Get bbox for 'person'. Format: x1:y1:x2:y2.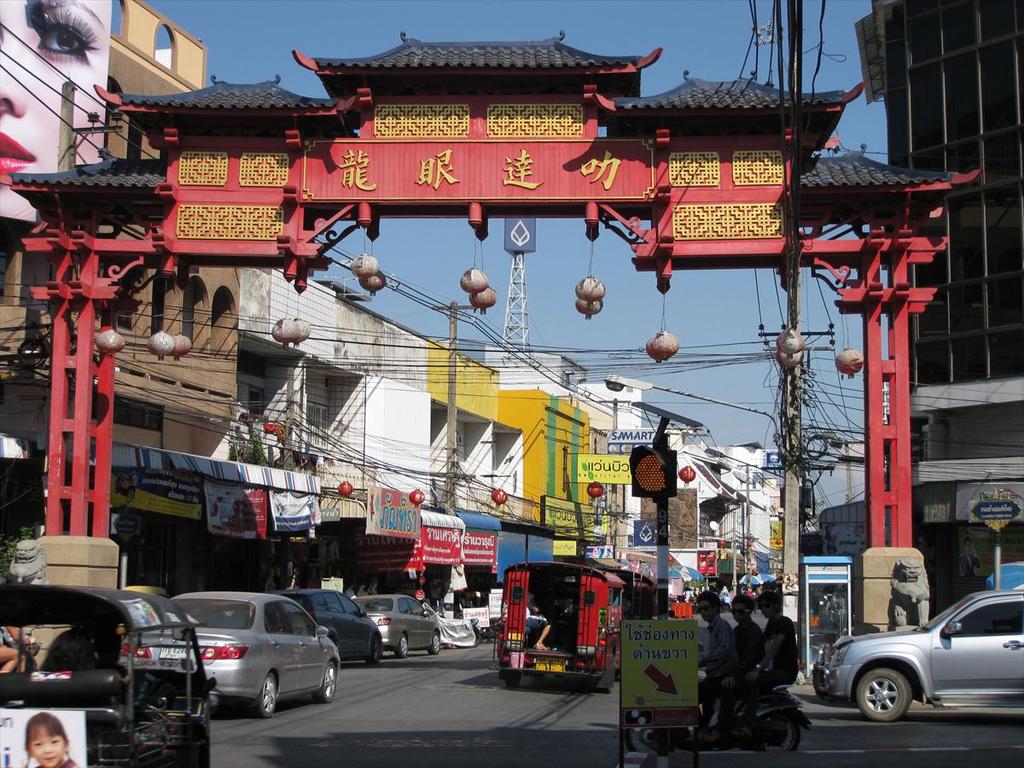
526:597:555:647.
